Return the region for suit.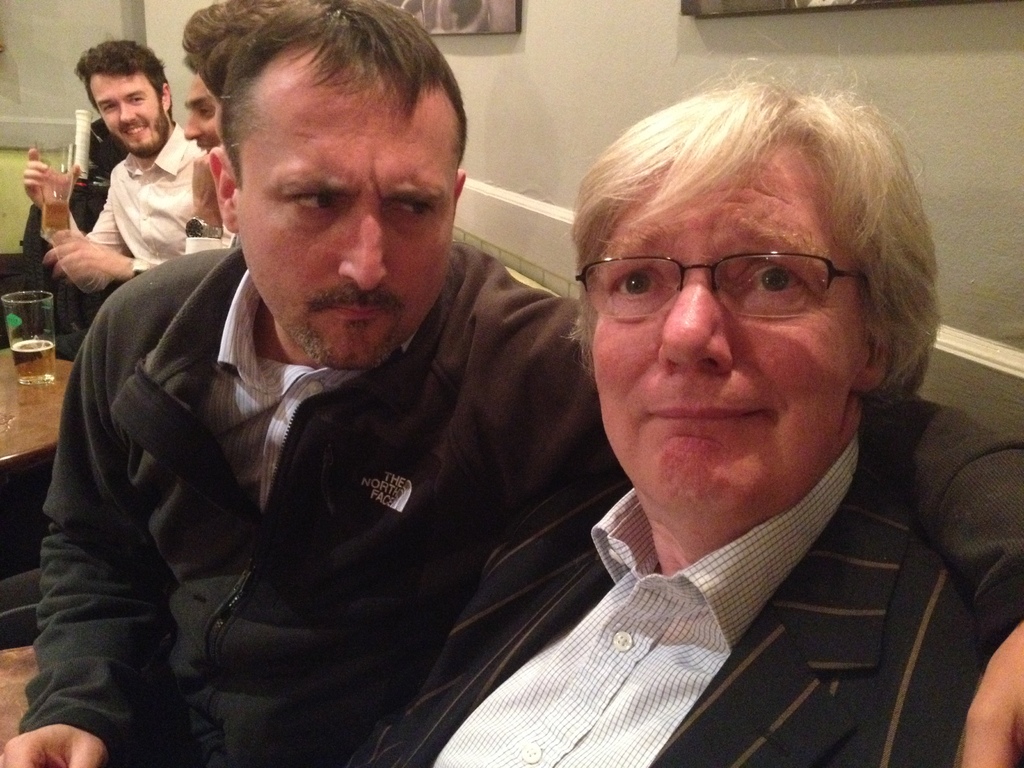
(402,380,1013,753).
